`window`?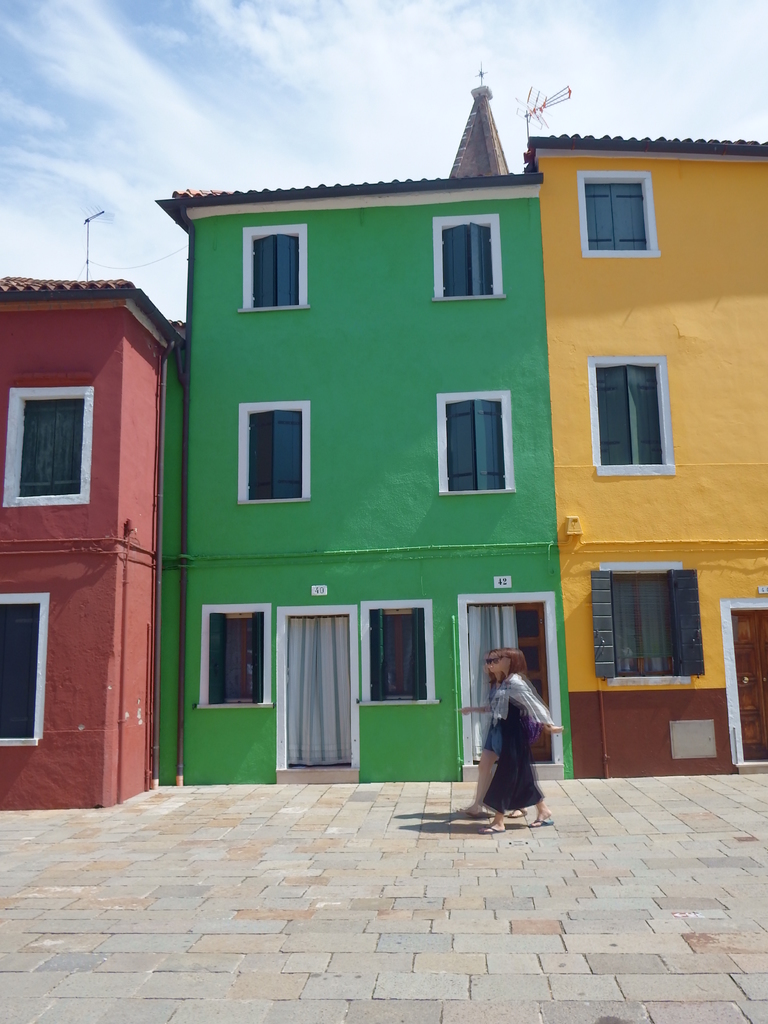
pyautogui.locateOnScreen(8, 371, 90, 502)
